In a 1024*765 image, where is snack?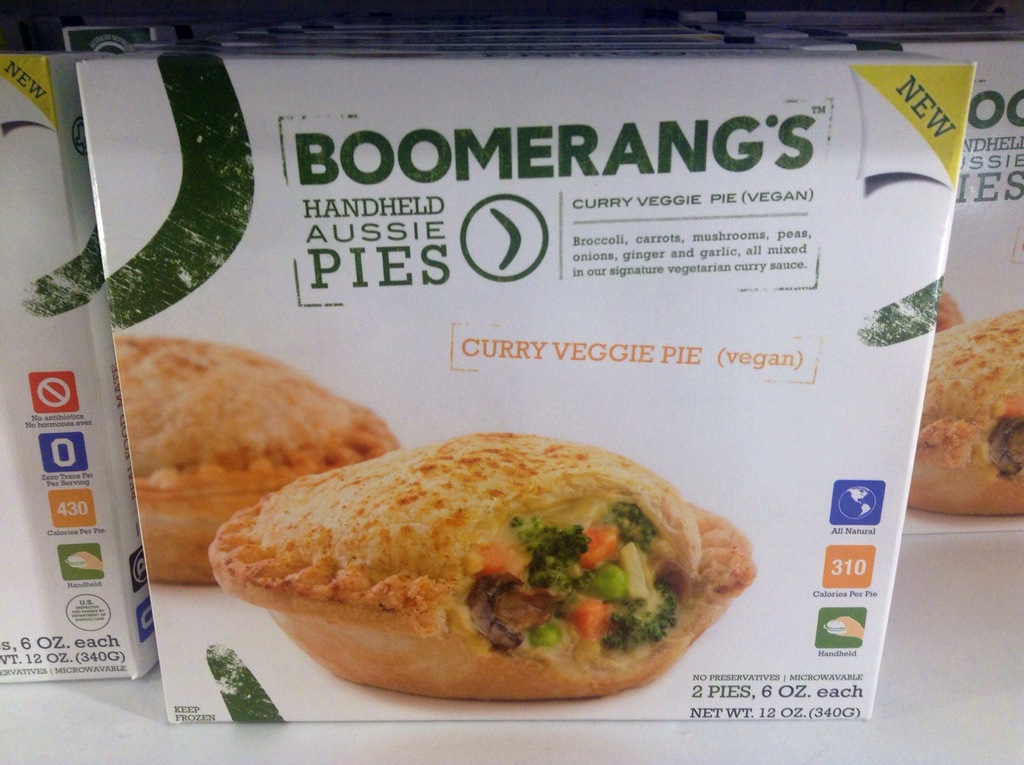
bbox(205, 433, 758, 700).
